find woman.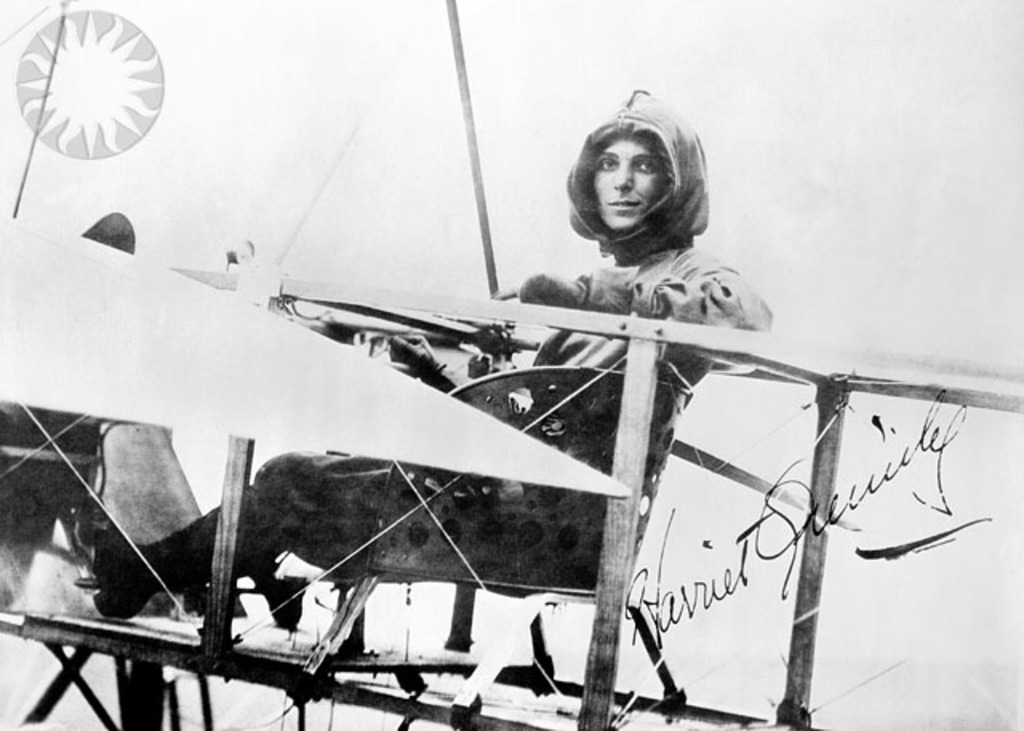
510/85/790/472.
